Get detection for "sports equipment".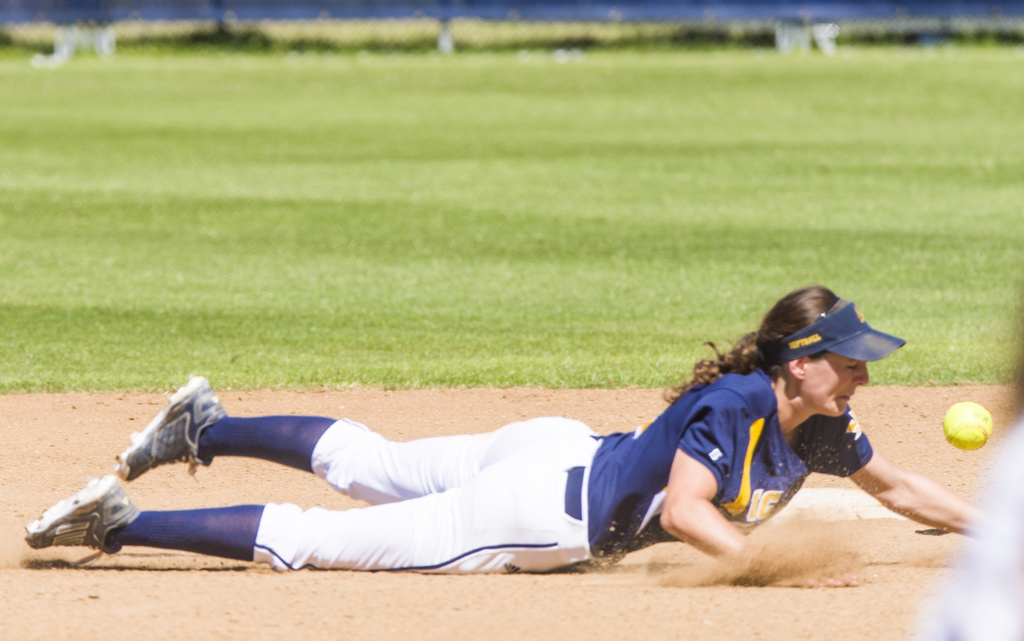
Detection: pyautogui.locateOnScreen(114, 376, 225, 486).
